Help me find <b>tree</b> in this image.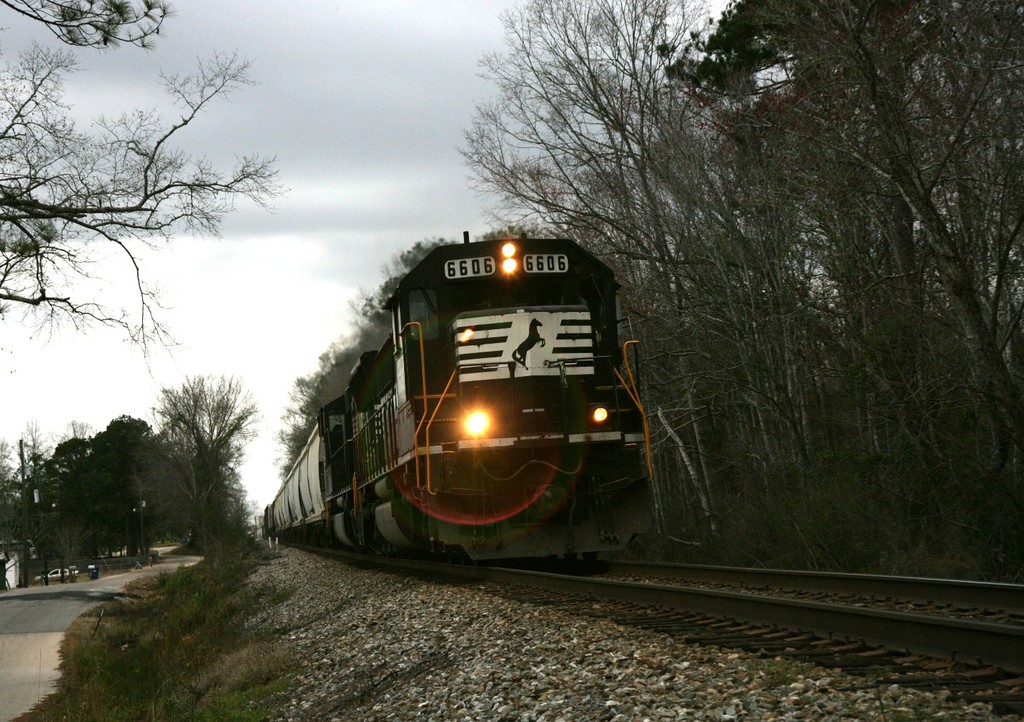
Found it: (left=437, top=0, right=774, bottom=582).
